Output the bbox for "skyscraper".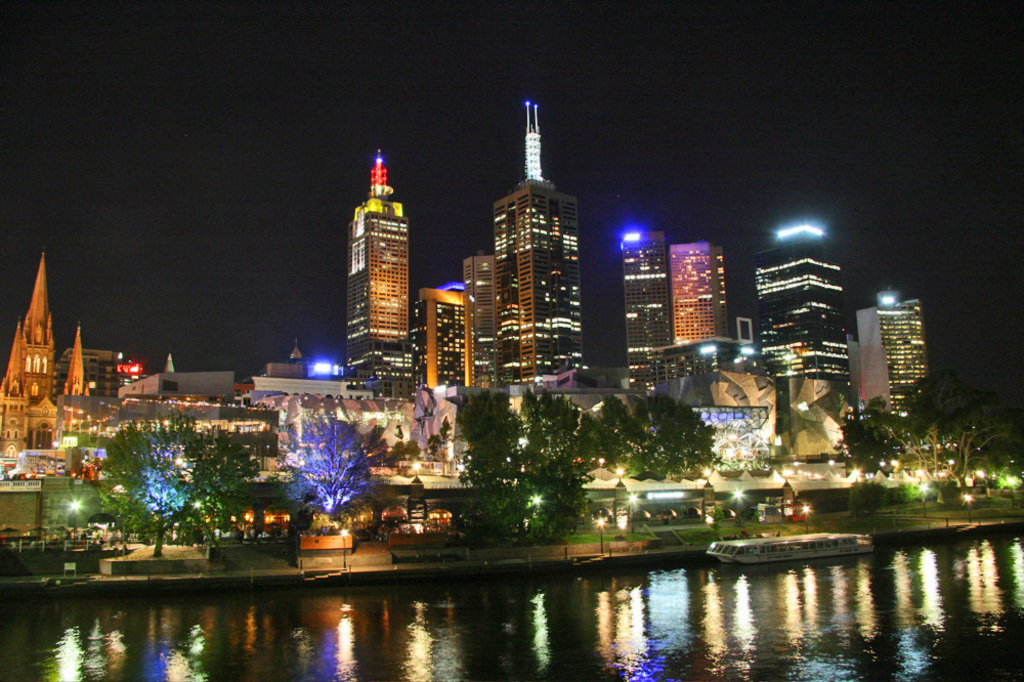
(671,244,734,345).
